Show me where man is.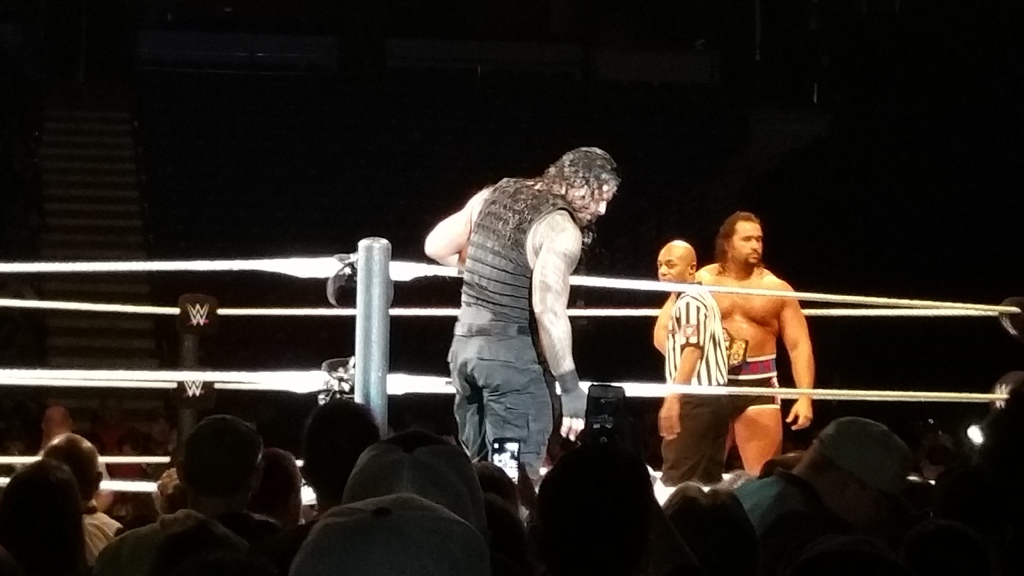
man is at 420,143,632,483.
